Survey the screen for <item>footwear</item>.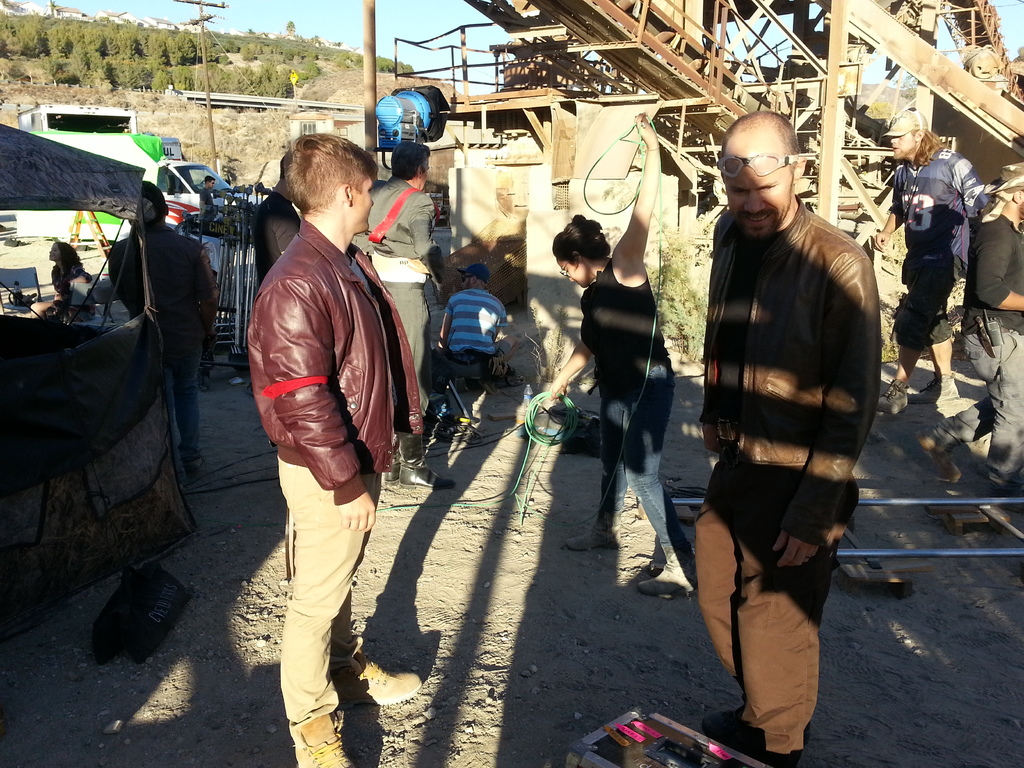
Survey found: box=[565, 525, 625, 553].
